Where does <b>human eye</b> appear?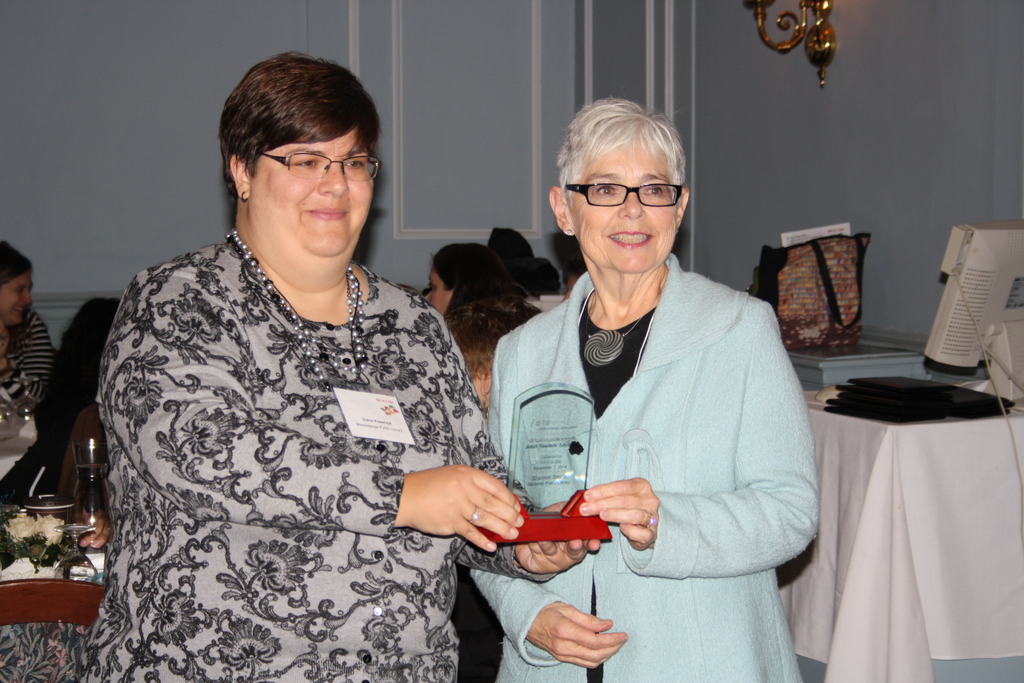
Appears at box(344, 153, 370, 173).
